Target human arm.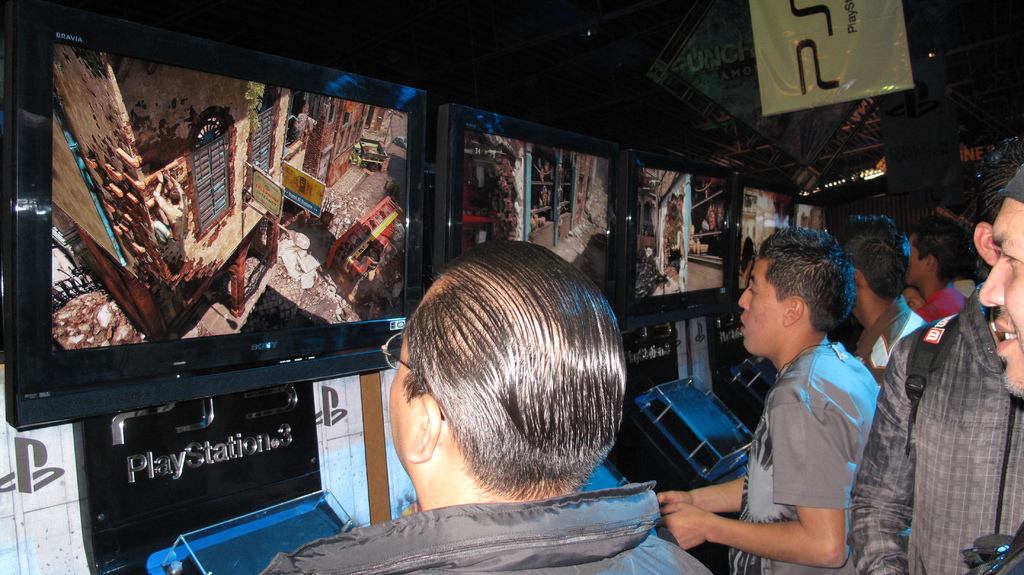
Target region: pyautogui.locateOnScreen(150, 170, 173, 220).
